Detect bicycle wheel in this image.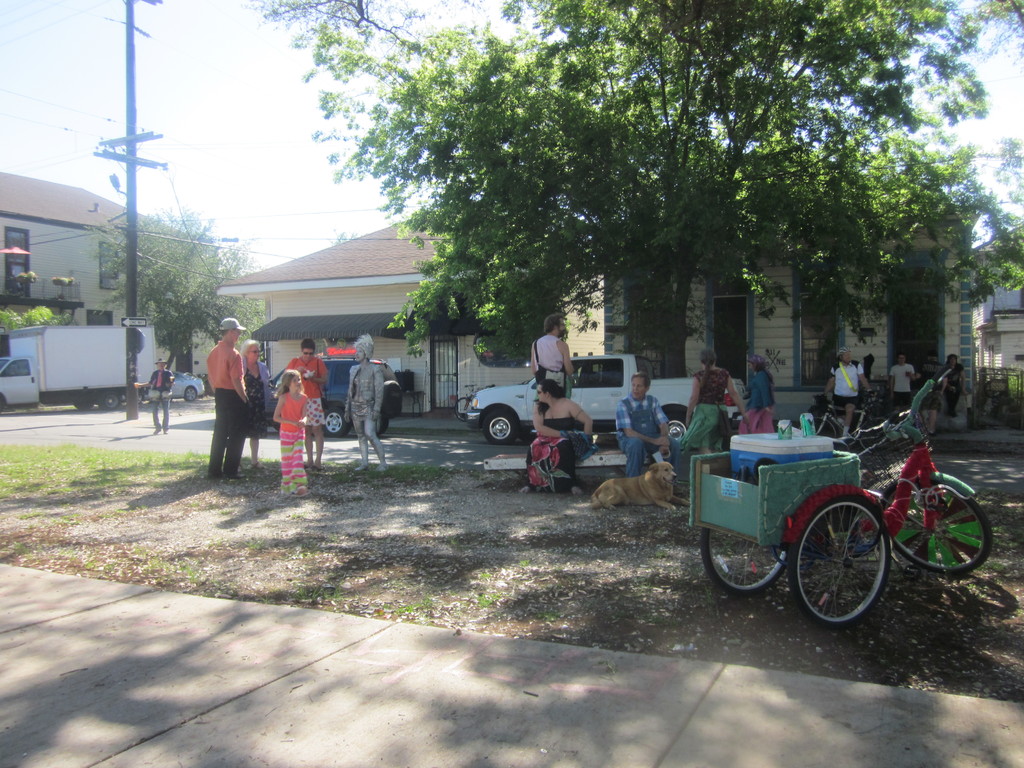
Detection: x1=918, y1=495, x2=993, y2=586.
